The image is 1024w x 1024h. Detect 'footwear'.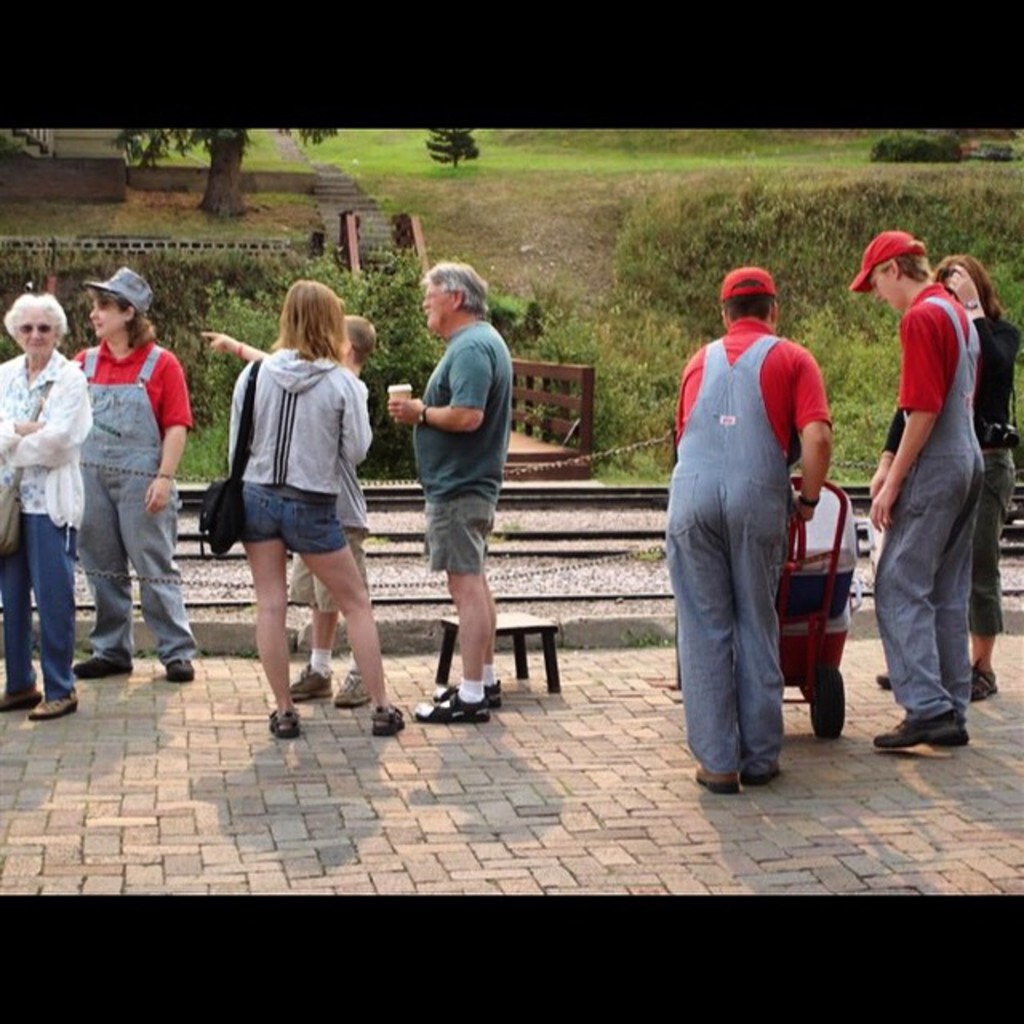
Detection: {"left": 0, "top": 686, "right": 42, "bottom": 710}.
